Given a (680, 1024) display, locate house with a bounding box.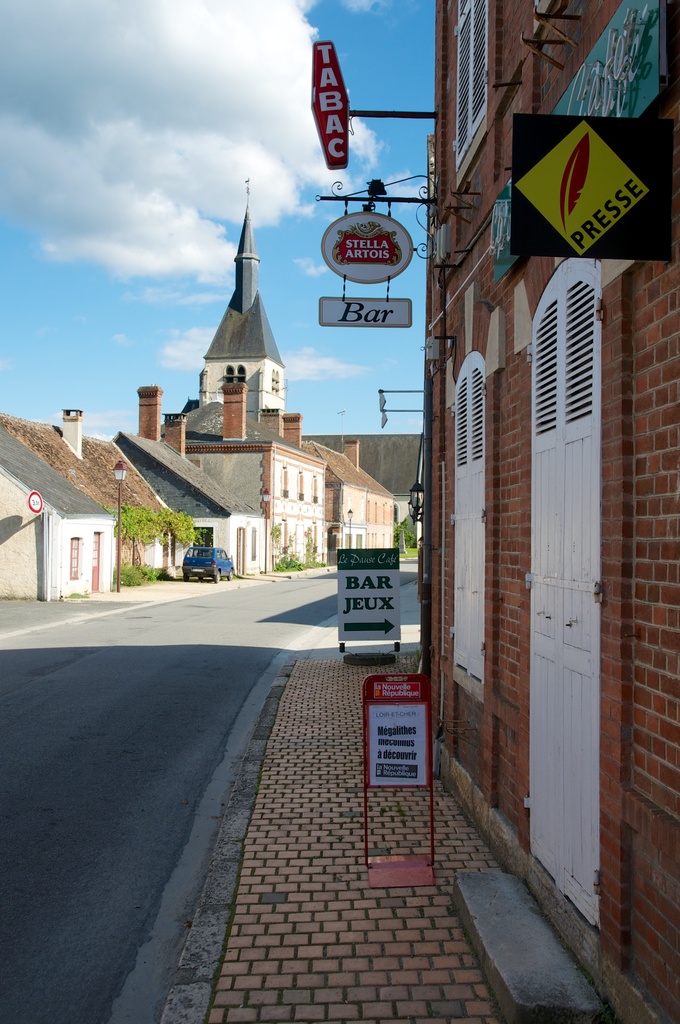
Located: bbox=[133, 220, 406, 570].
